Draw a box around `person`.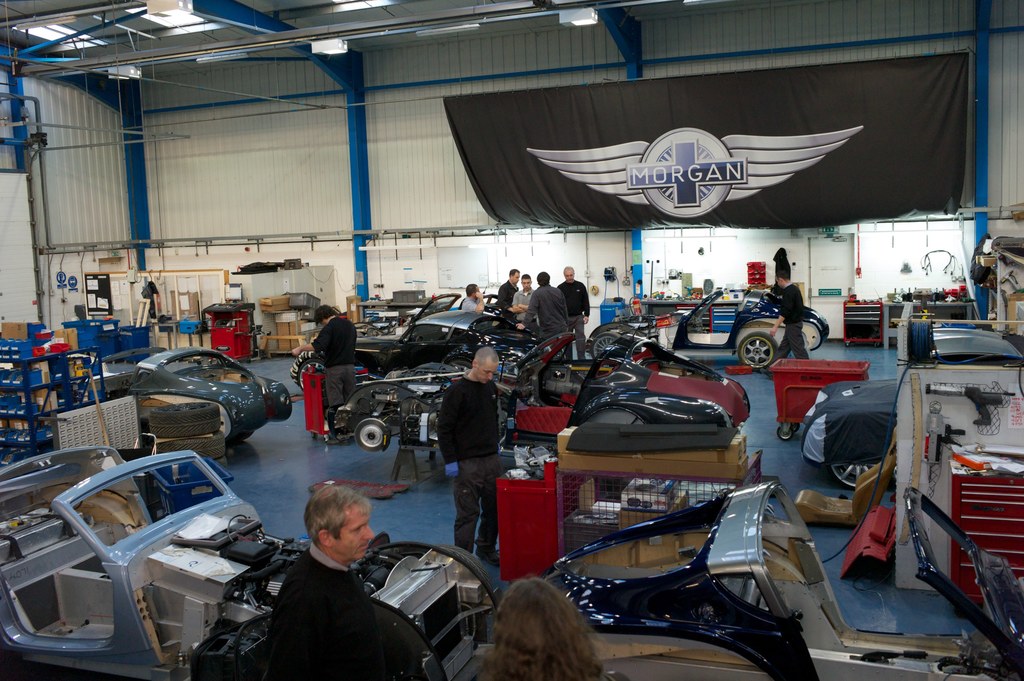
494,266,520,316.
